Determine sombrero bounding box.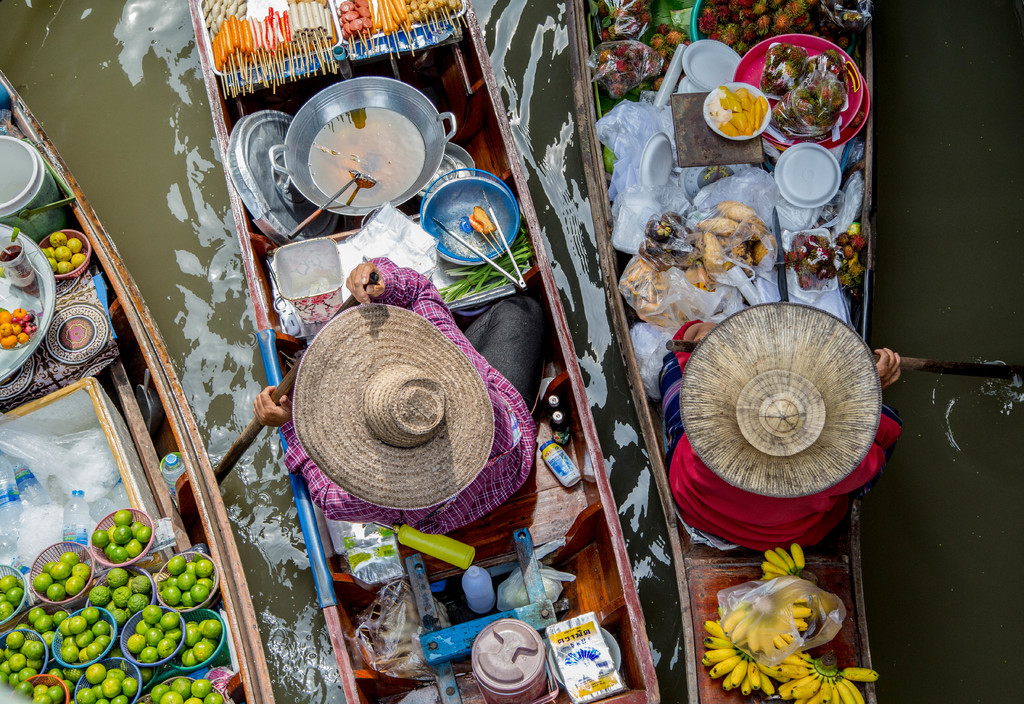
Determined: [left=677, top=304, right=884, bottom=500].
